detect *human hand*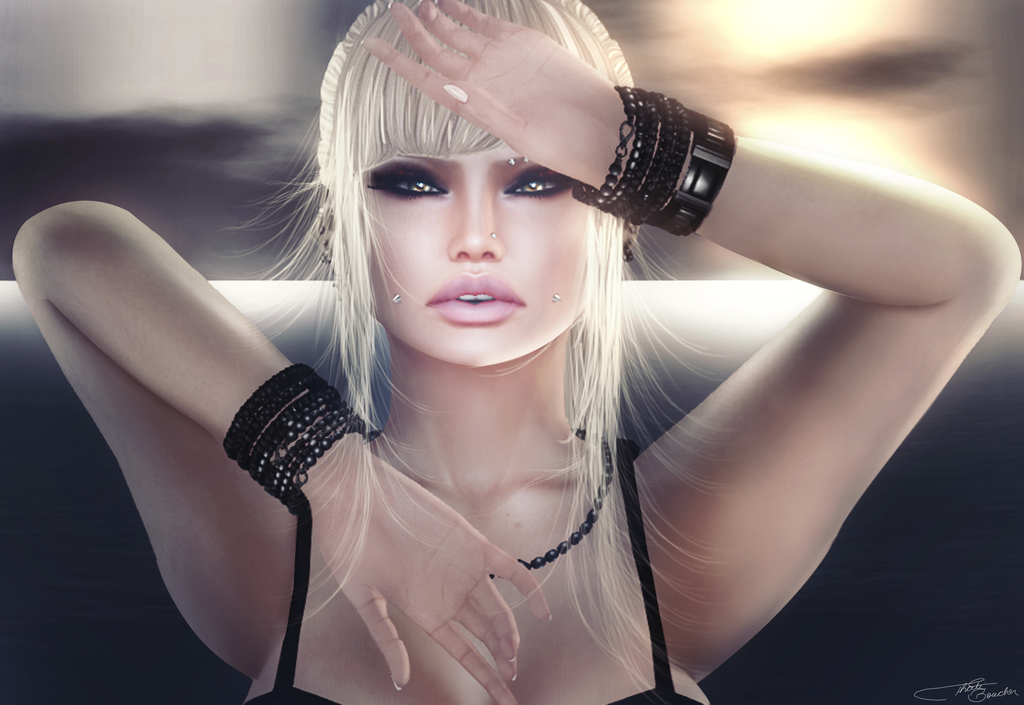
(312, 452, 552, 704)
